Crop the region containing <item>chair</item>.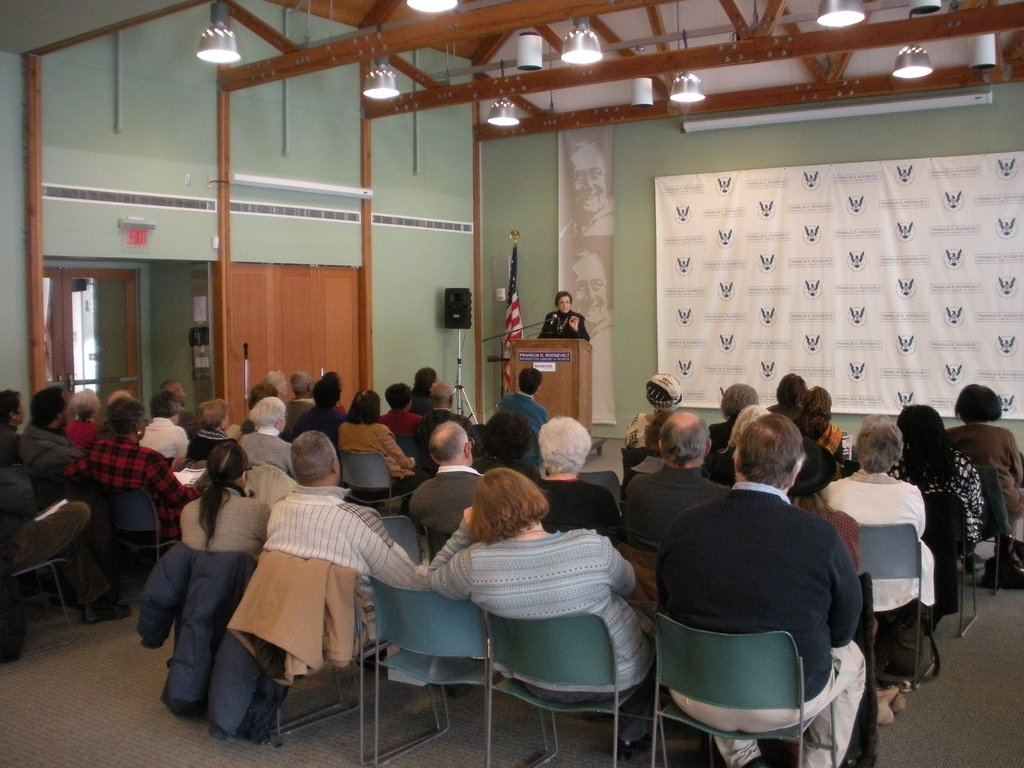
Crop region: [862, 519, 935, 688].
